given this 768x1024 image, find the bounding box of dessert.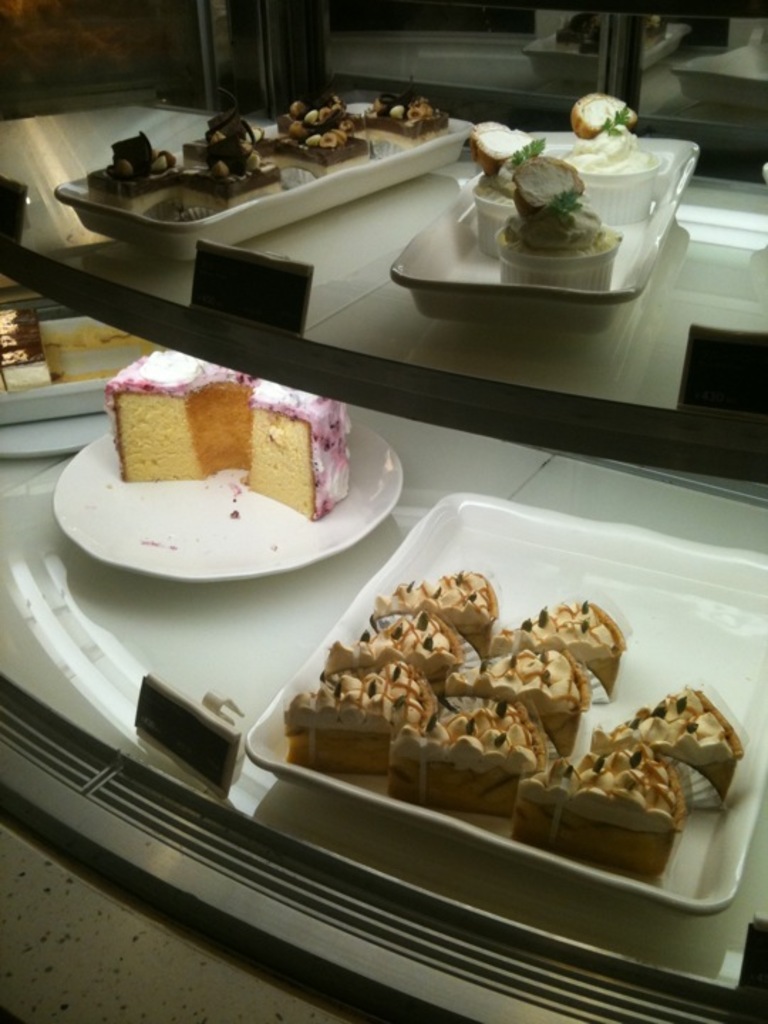
<region>276, 111, 364, 168</region>.
